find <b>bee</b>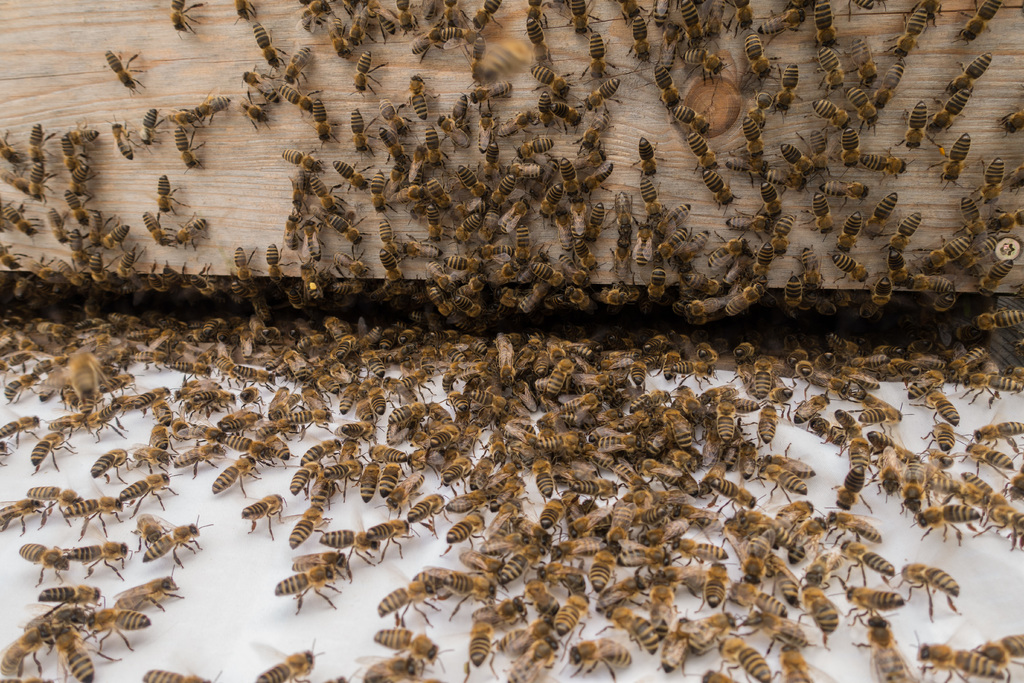
<region>894, 96, 940, 154</region>
